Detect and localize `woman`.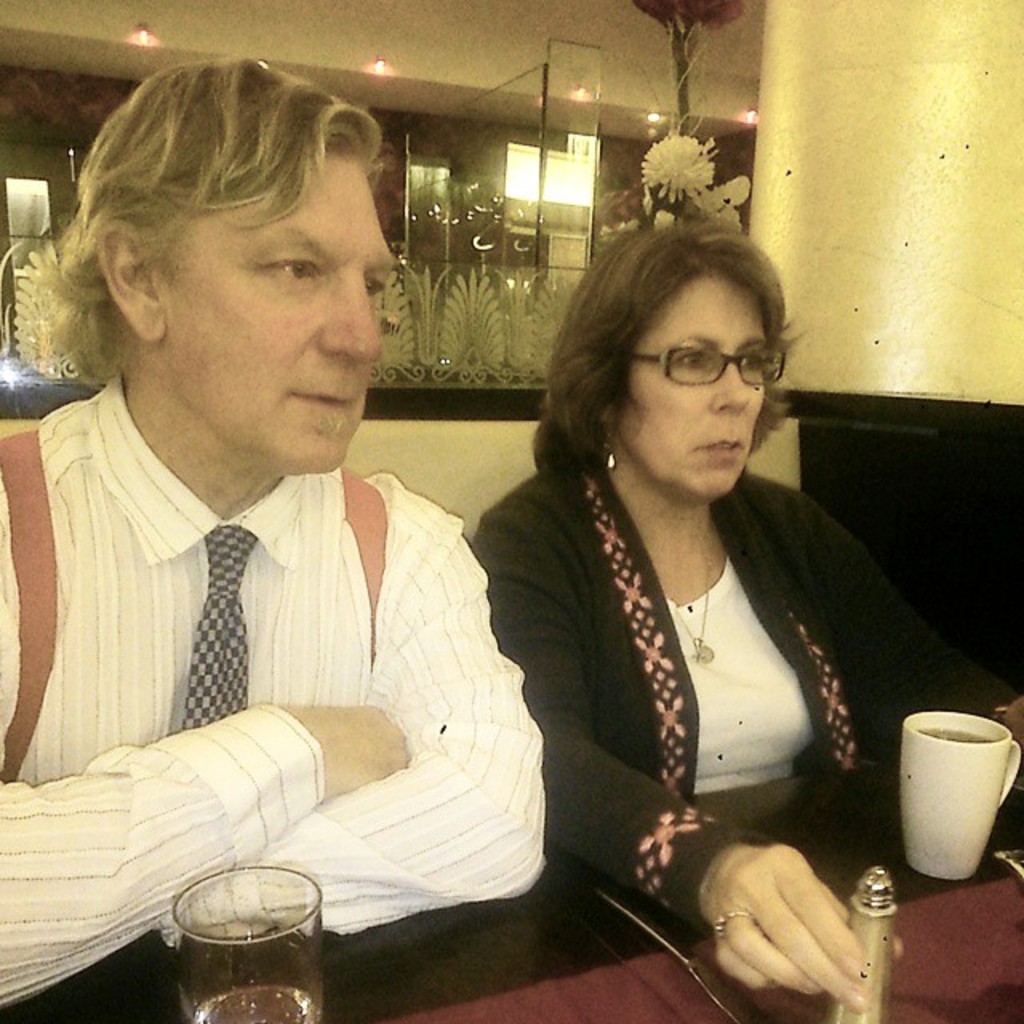
Localized at [left=461, top=224, right=944, bottom=974].
